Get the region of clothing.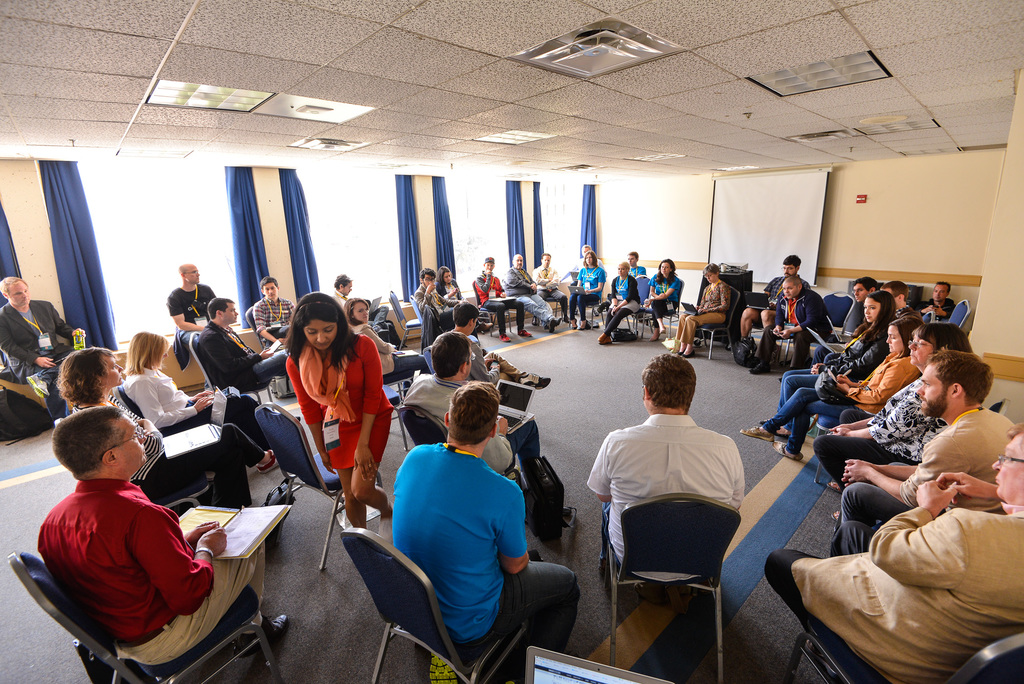
left=643, top=254, right=684, bottom=343.
